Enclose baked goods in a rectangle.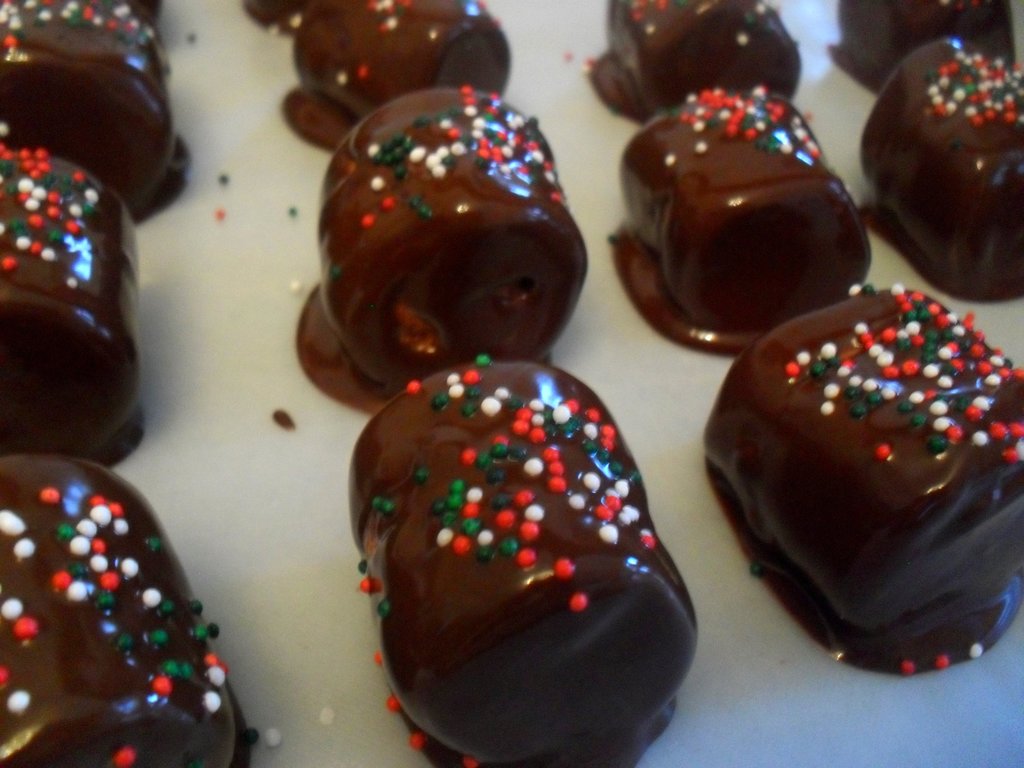
{"x1": 828, "y1": 0, "x2": 1023, "y2": 97}.
